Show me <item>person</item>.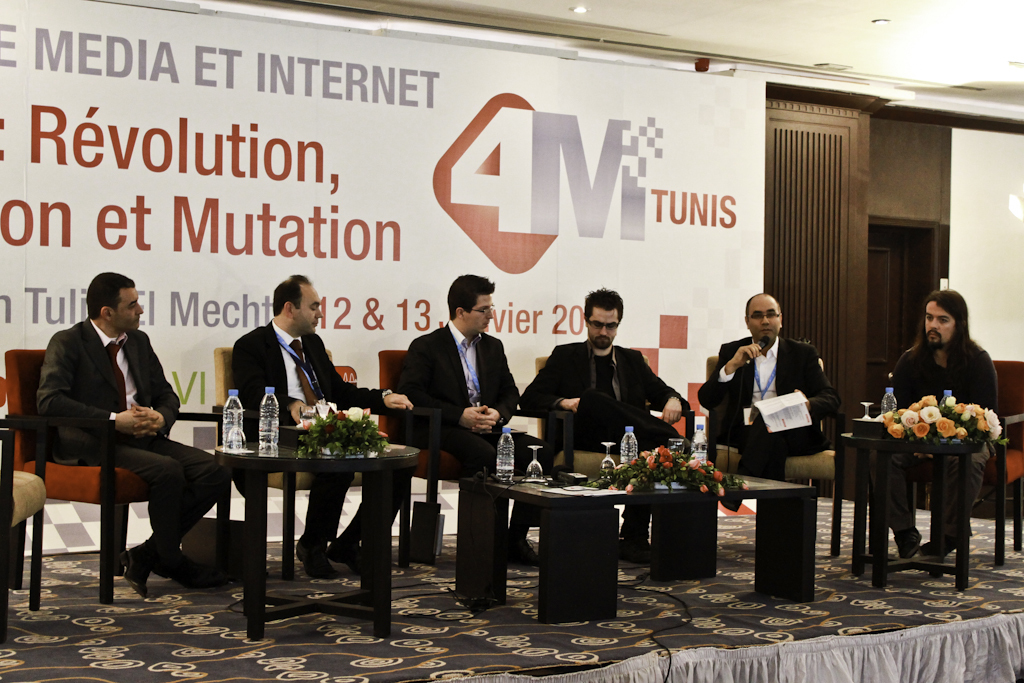
<item>person</item> is here: <region>385, 271, 539, 568</region>.
